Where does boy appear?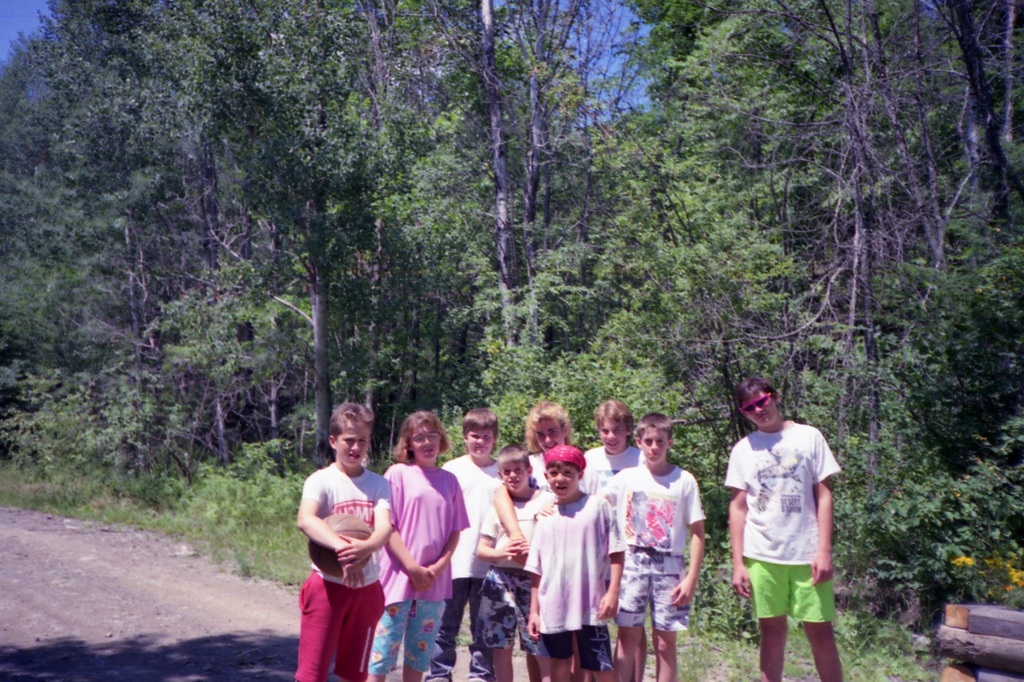
Appears at [x1=721, y1=364, x2=853, y2=681].
